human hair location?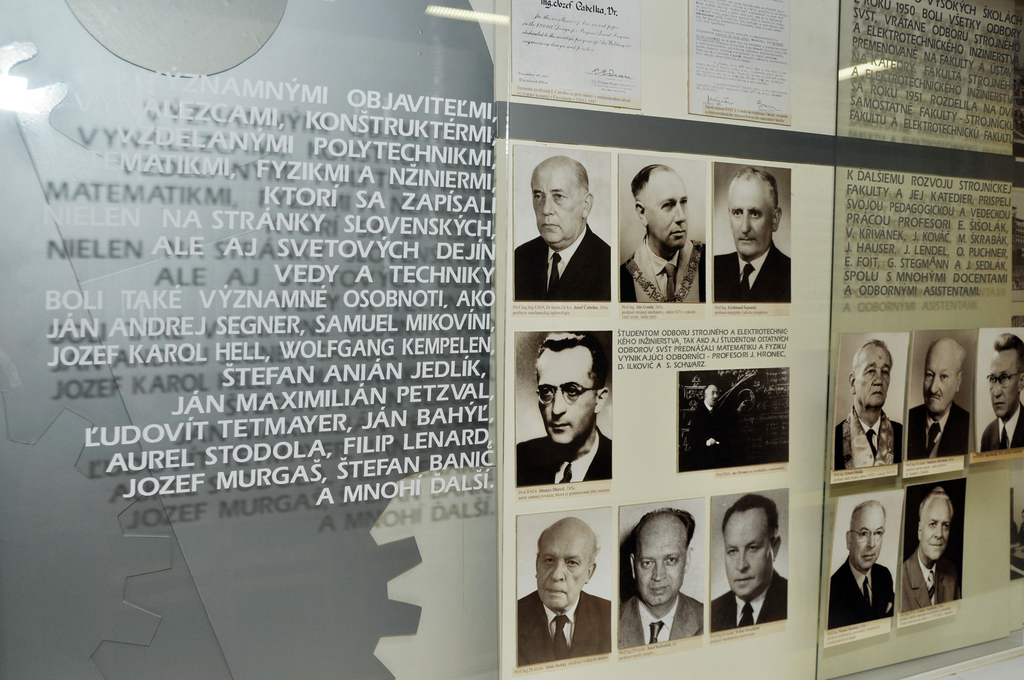
992/332/1023/375
